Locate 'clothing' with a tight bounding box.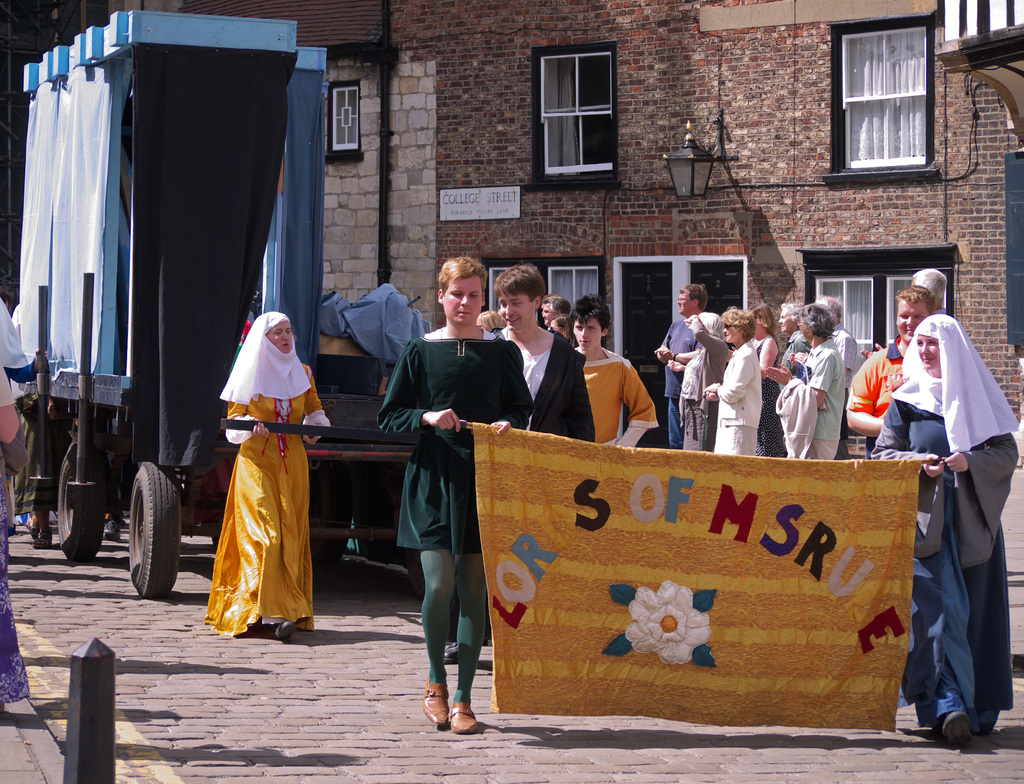
{"left": 659, "top": 316, "right": 698, "bottom": 451}.
